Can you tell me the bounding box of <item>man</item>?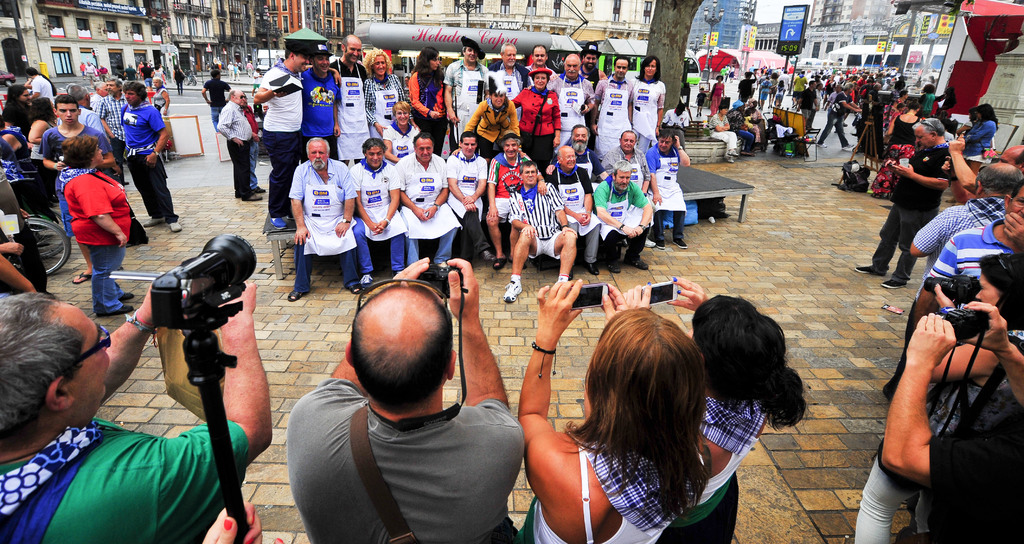
486:132:545:269.
